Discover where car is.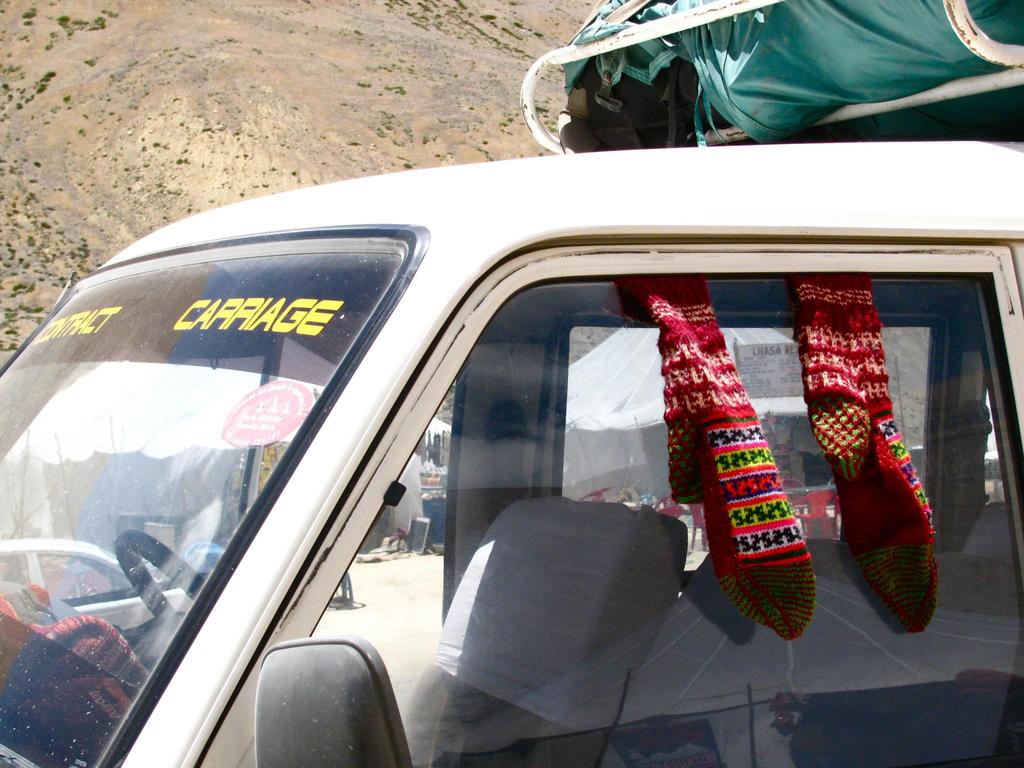
Discovered at left=0, top=0, right=1023, bottom=767.
